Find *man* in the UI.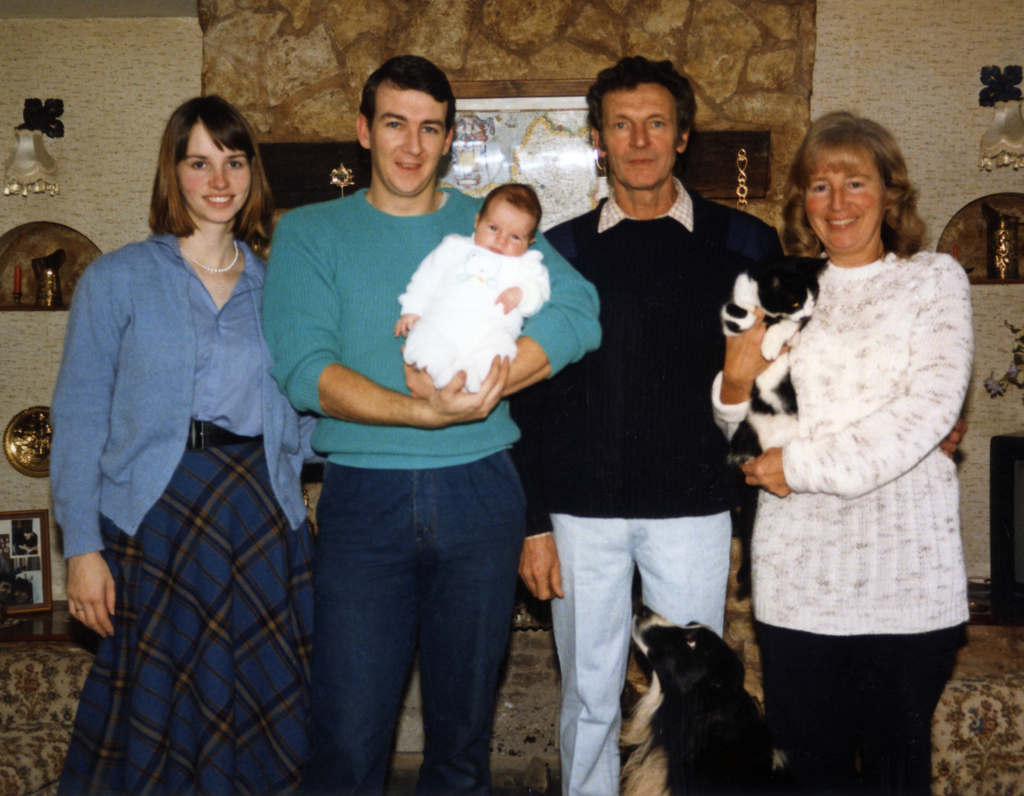
UI element at x1=260 y1=58 x2=610 y2=795.
